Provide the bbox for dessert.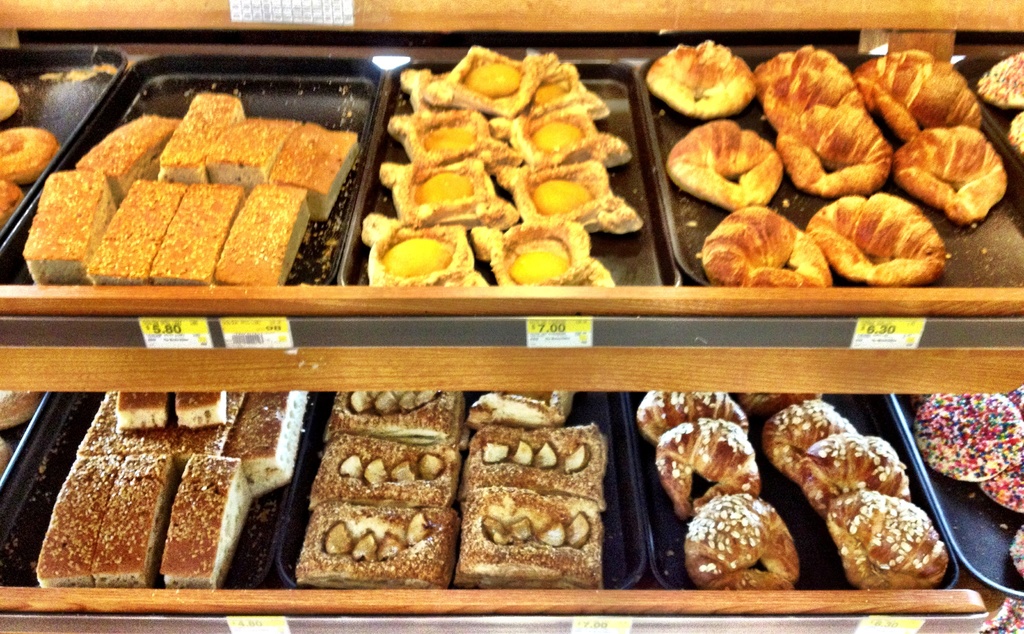
[left=458, top=495, right=598, bottom=583].
